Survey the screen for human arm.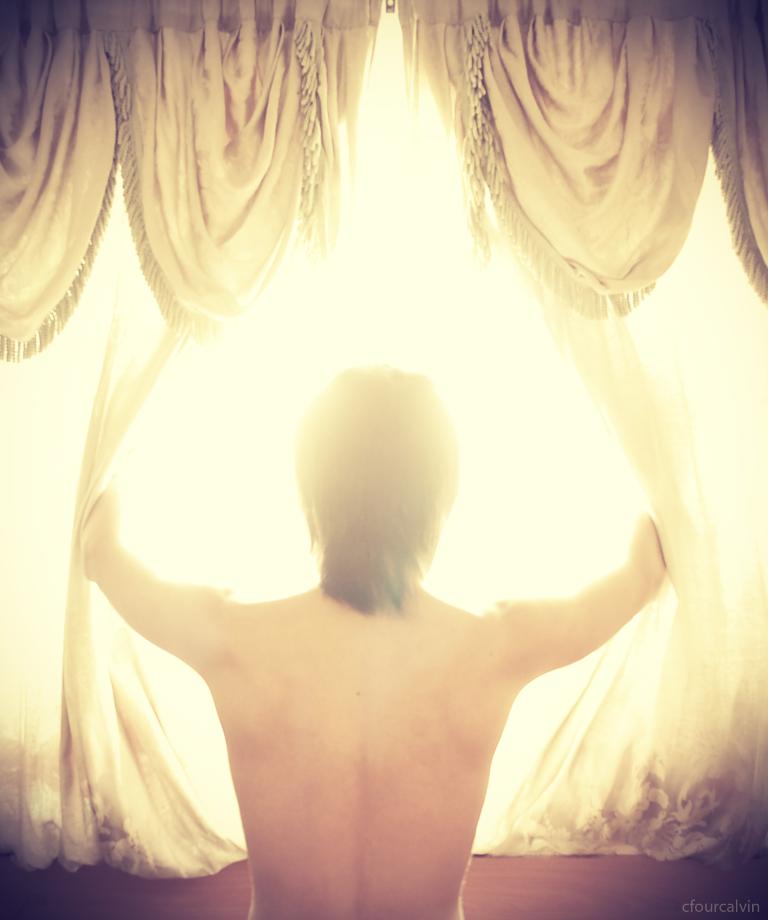
Survey found: region(80, 487, 240, 678).
